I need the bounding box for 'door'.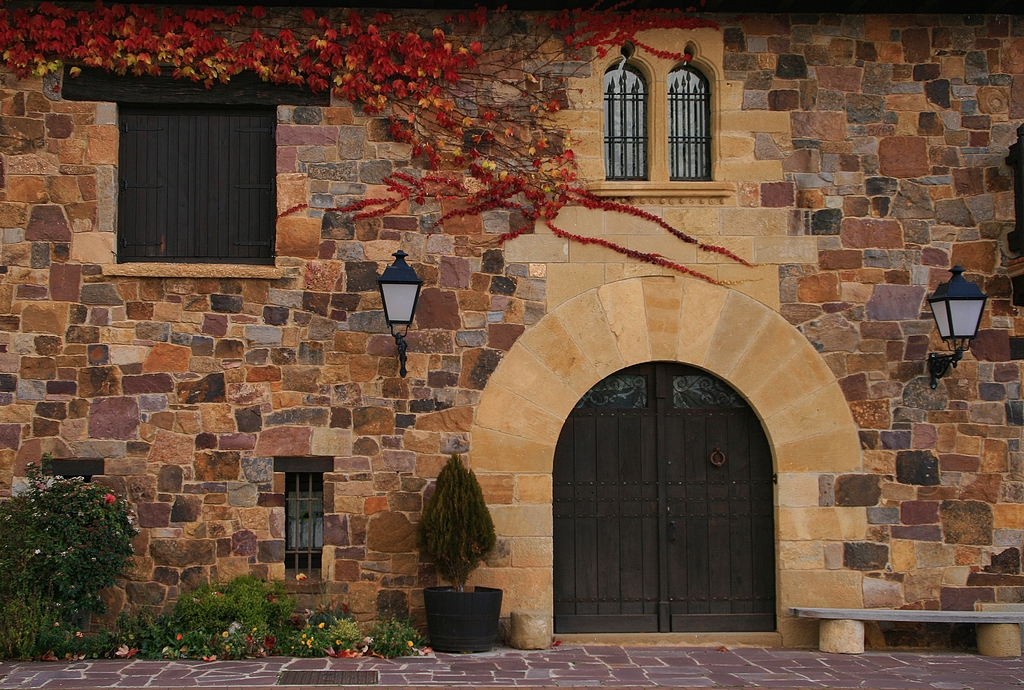
Here it is: [535, 340, 802, 654].
